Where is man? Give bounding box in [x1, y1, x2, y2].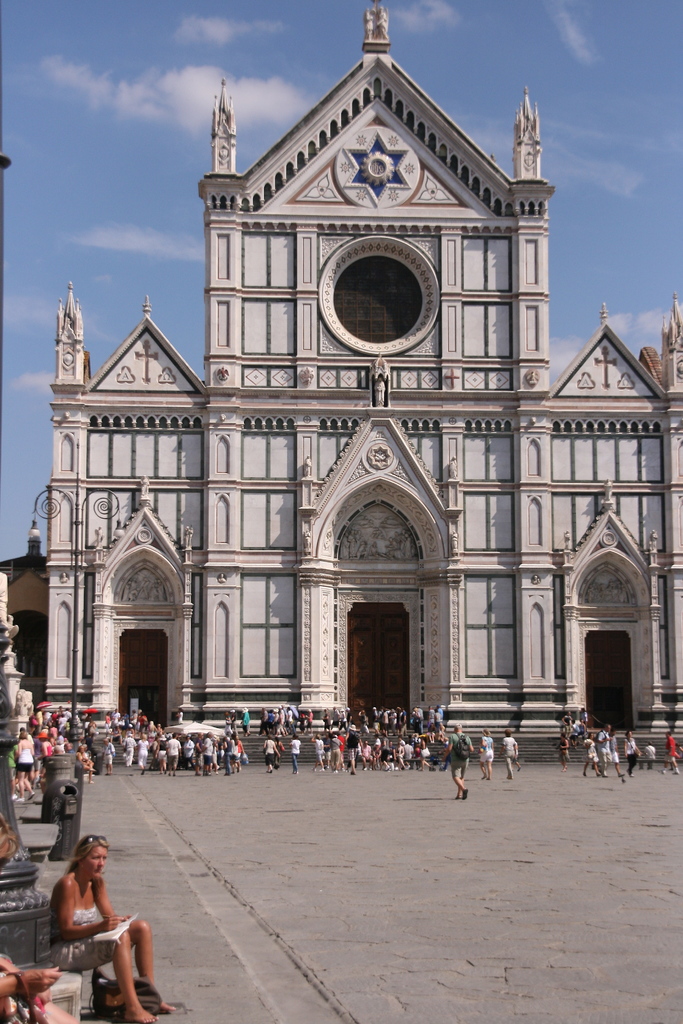
[657, 732, 679, 777].
